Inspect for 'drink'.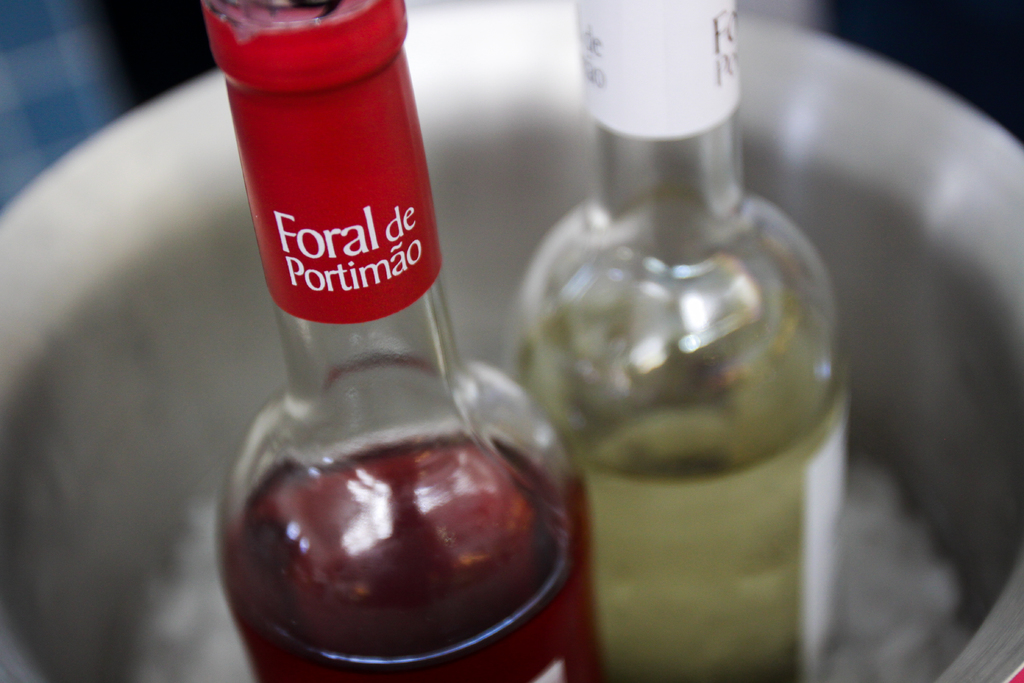
Inspection: (214,428,601,682).
